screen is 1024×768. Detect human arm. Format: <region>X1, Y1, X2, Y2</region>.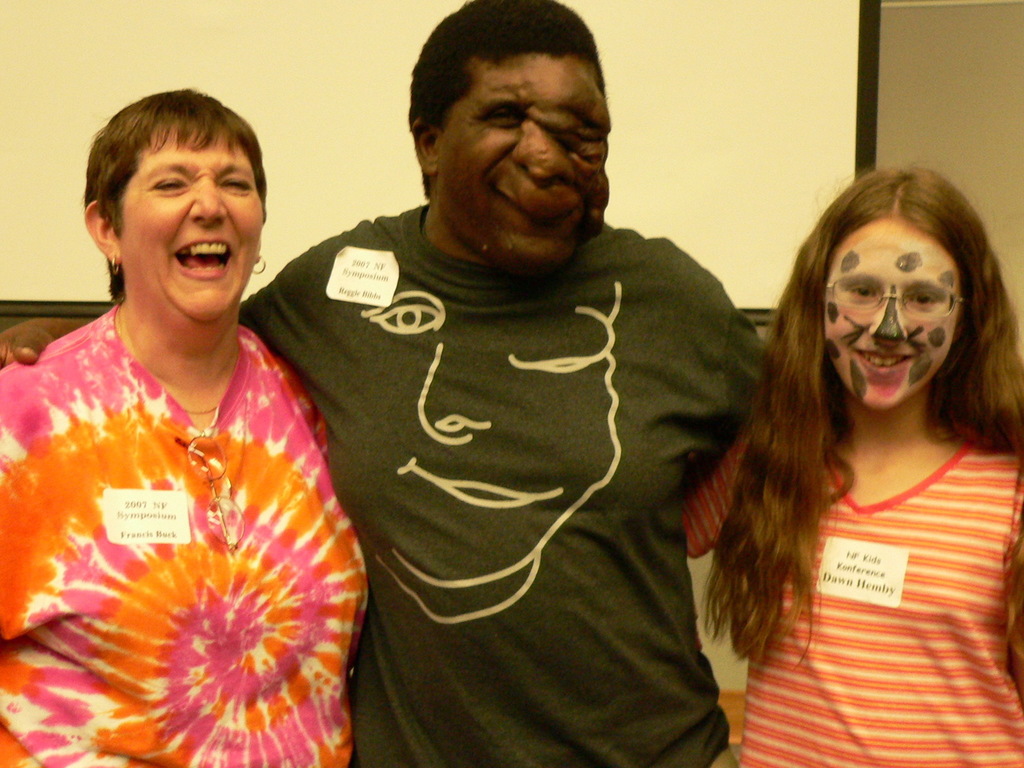
<region>682, 271, 776, 463</region>.
